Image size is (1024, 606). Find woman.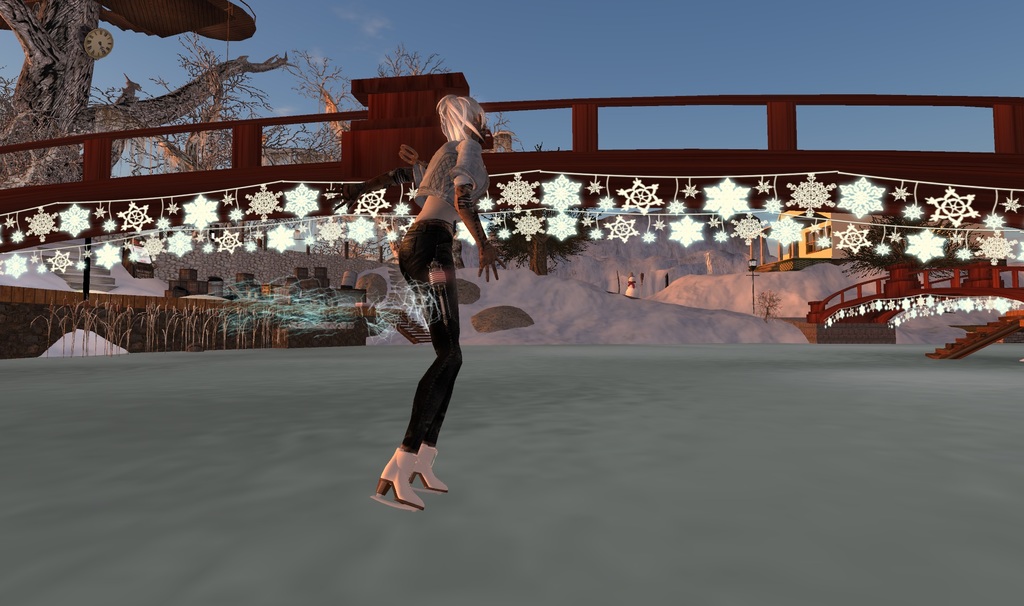
BBox(376, 97, 497, 525).
